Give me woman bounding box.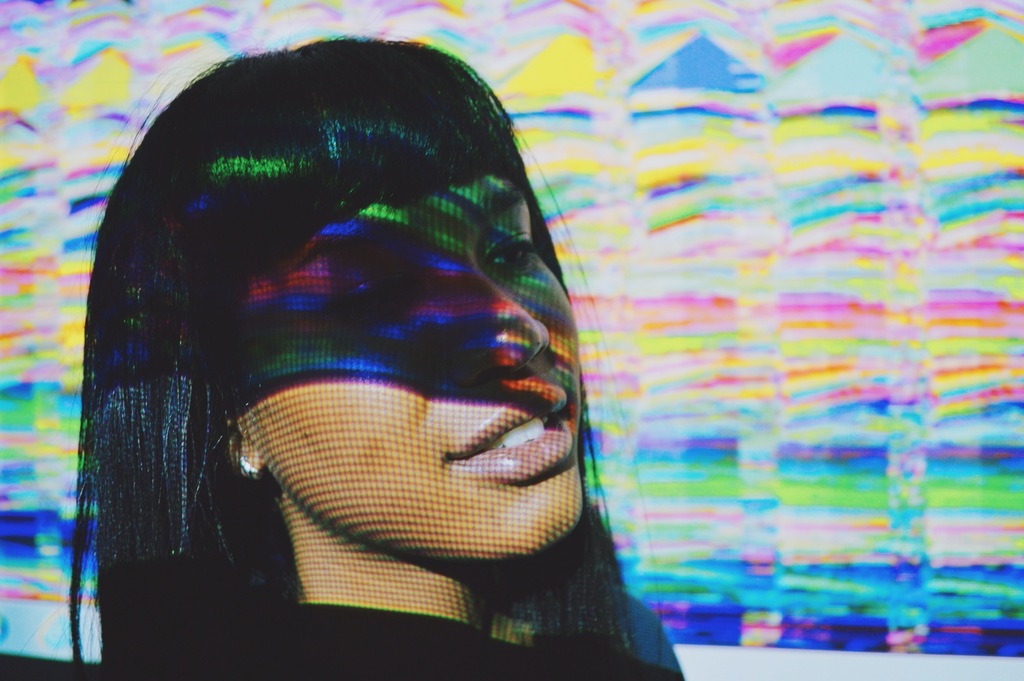
[left=24, top=14, right=780, bottom=648].
